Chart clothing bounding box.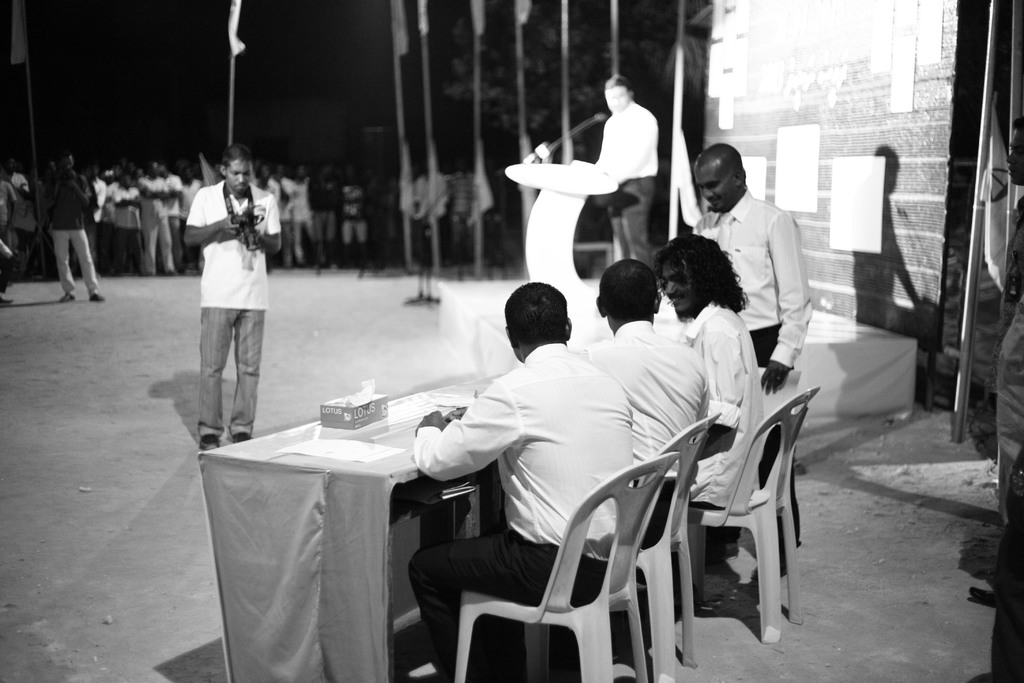
Charted: [left=696, top=189, right=820, bottom=572].
